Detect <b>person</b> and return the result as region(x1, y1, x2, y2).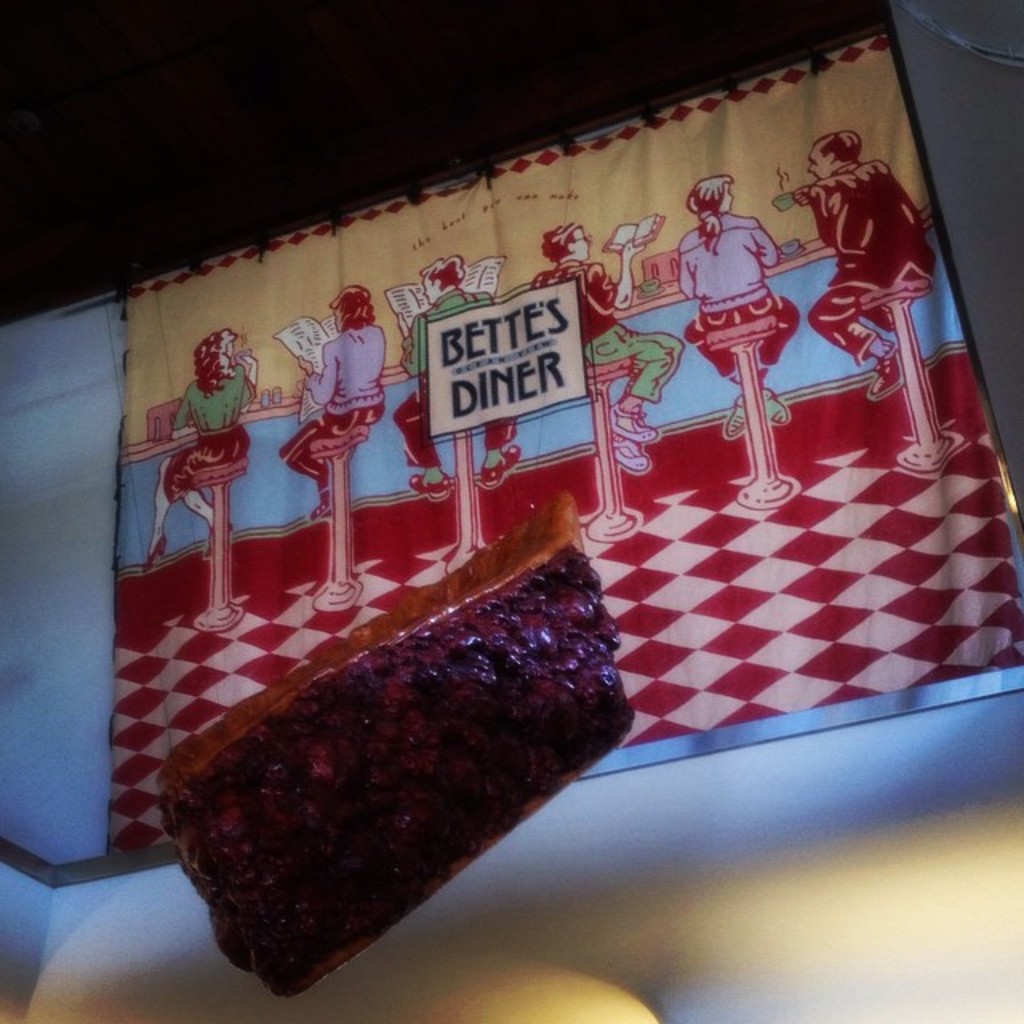
region(278, 285, 384, 522).
